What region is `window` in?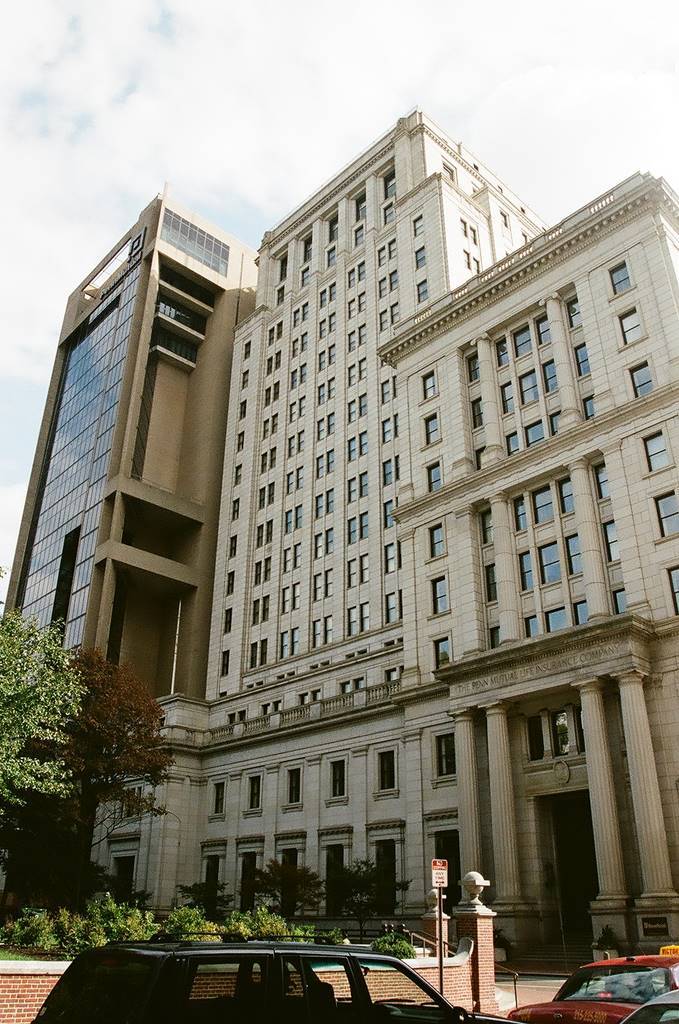
rect(575, 336, 594, 382).
